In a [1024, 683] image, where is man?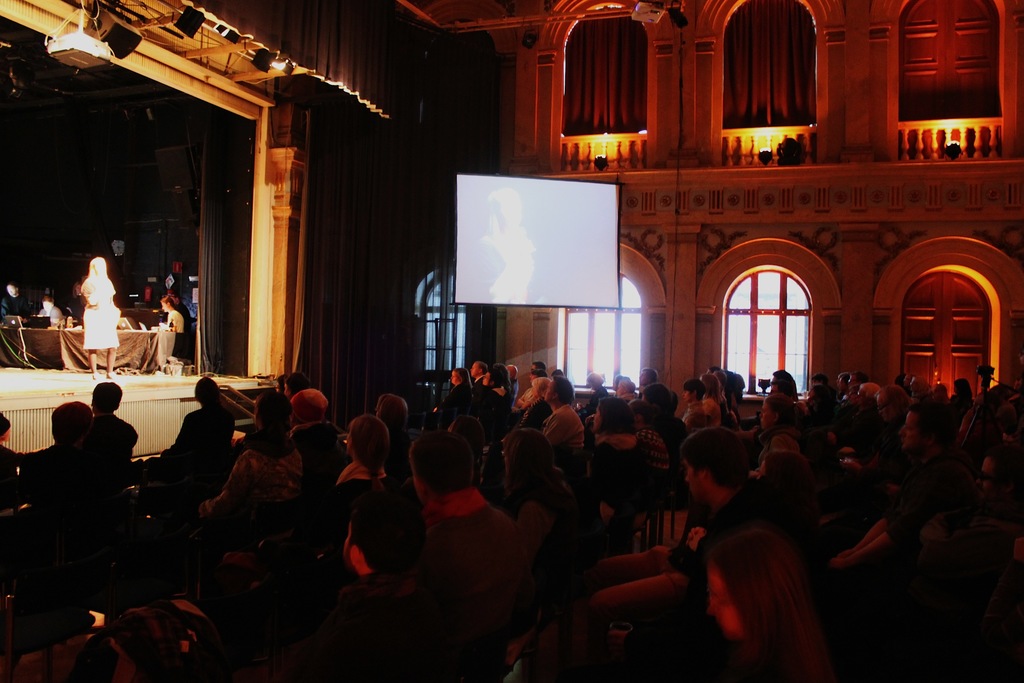
468, 361, 486, 393.
